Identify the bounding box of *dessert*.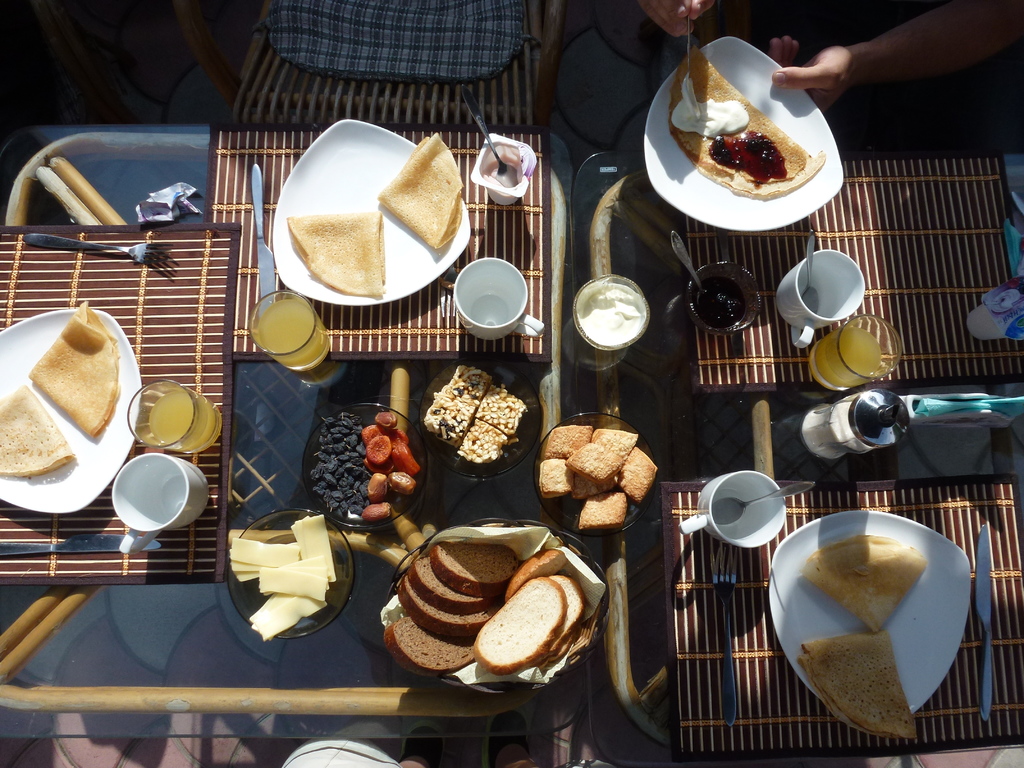
x1=812 y1=536 x2=922 y2=627.
